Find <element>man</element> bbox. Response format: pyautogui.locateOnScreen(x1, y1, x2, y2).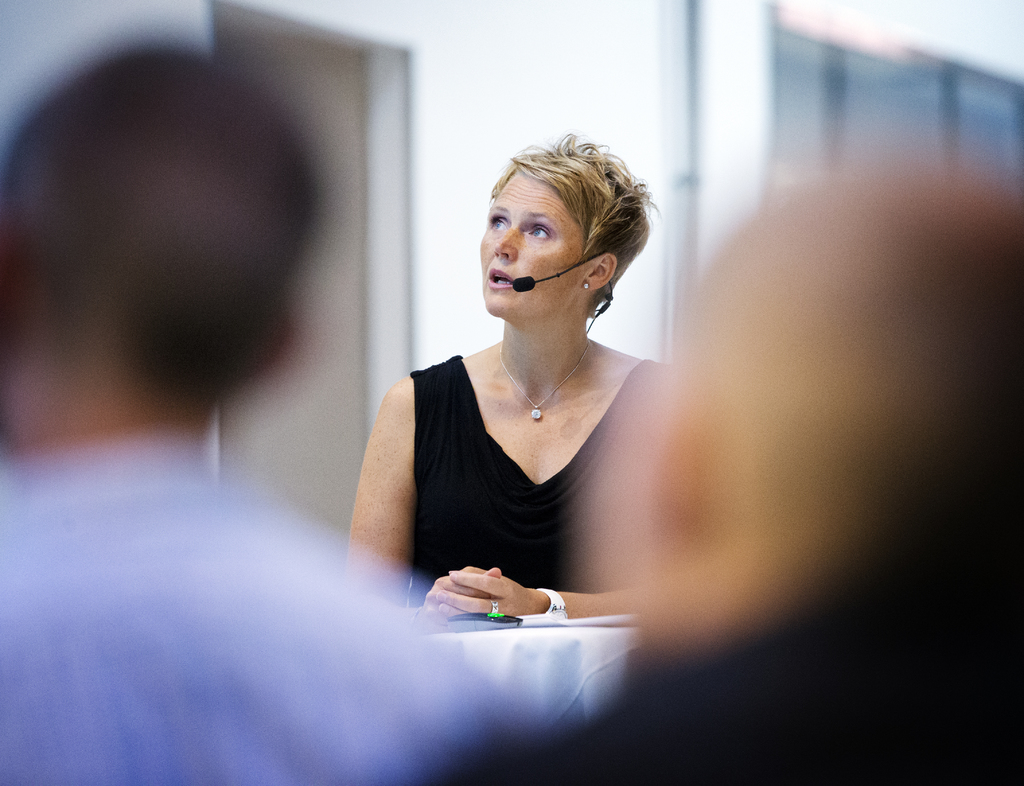
pyautogui.locateOnScreen(0, 48, 545, 785).
